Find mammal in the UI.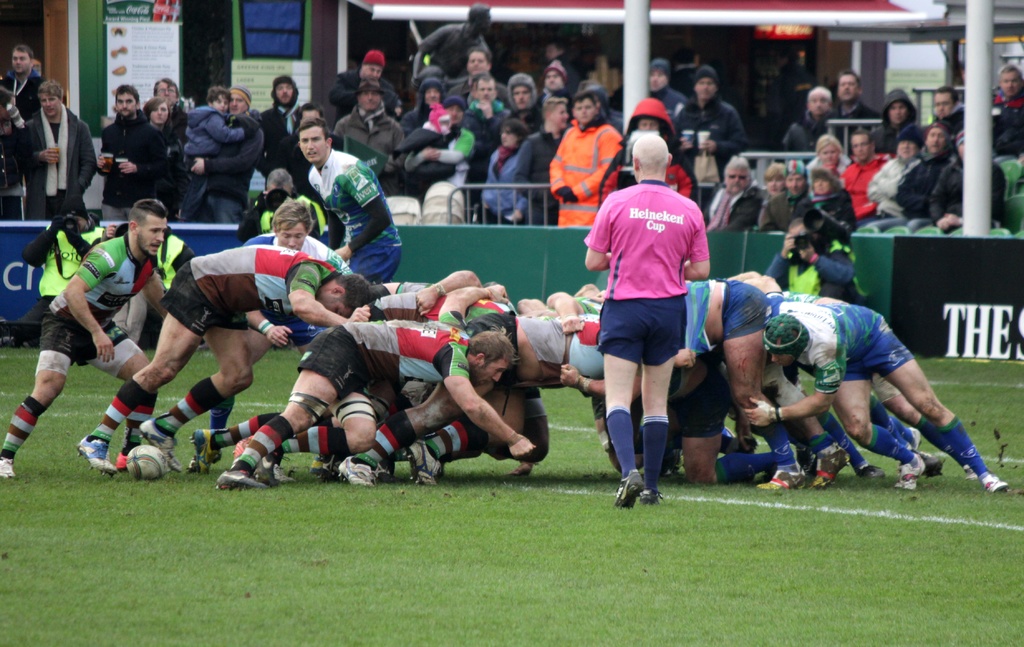
UI element at 187:82:263:227.
